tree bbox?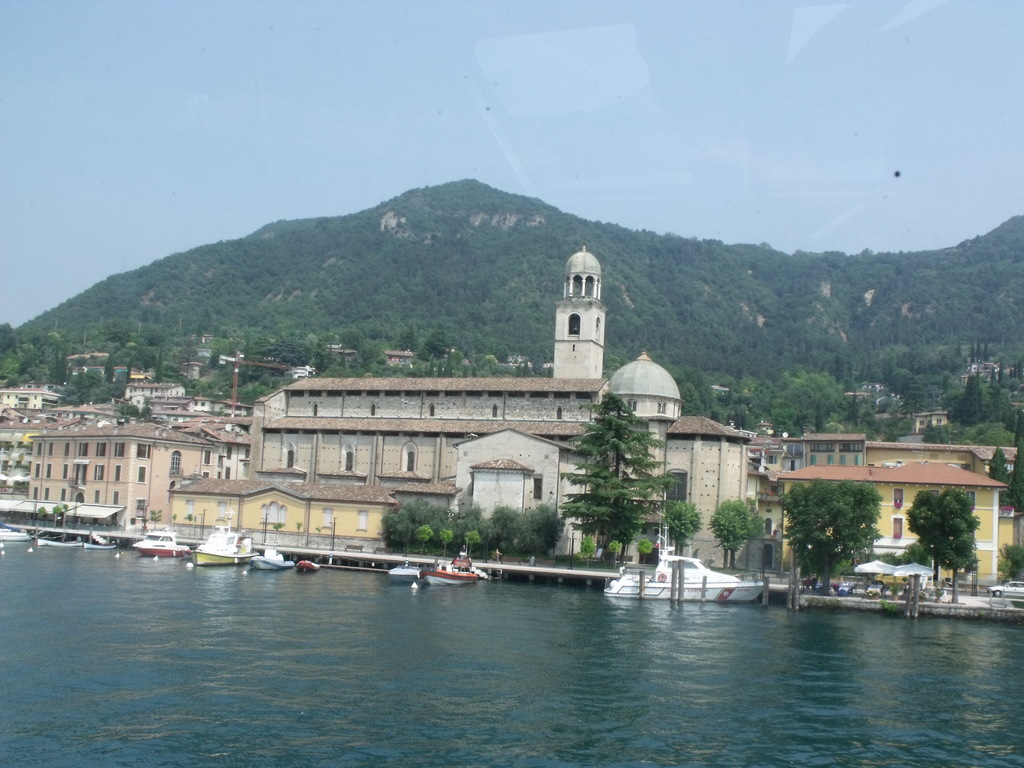
{"left": 607, "top": 541, "right": 623, "bottom": 567}
